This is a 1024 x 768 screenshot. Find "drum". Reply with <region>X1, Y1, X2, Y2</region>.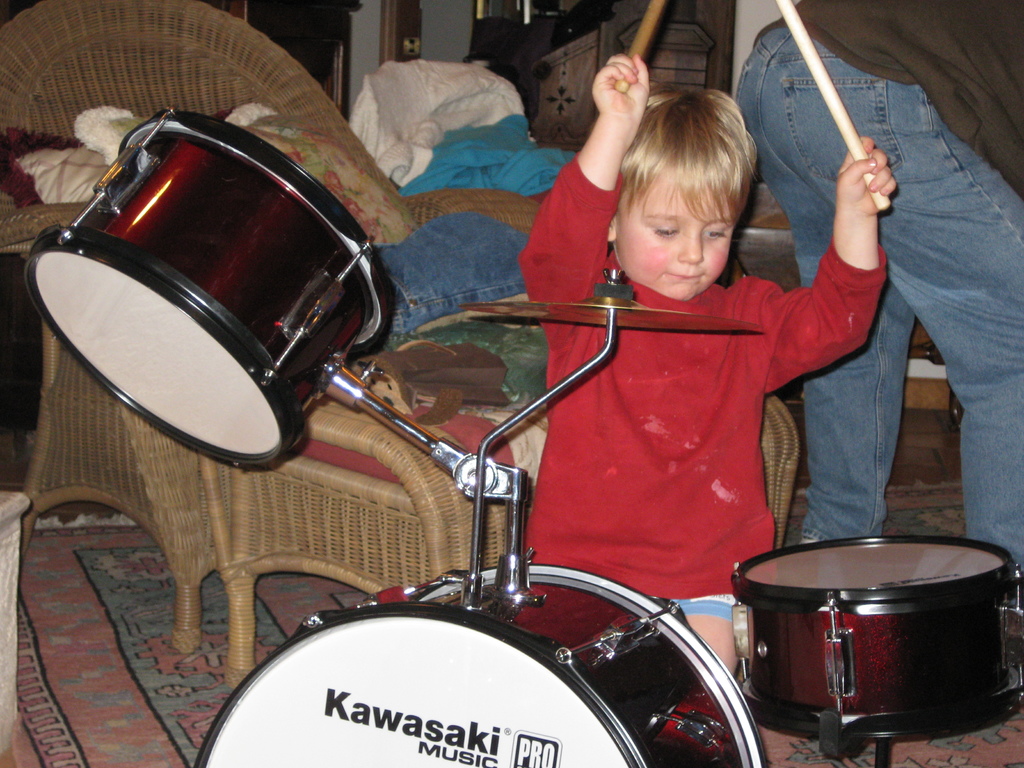
<region>22, 105, 394, 465</region>.
